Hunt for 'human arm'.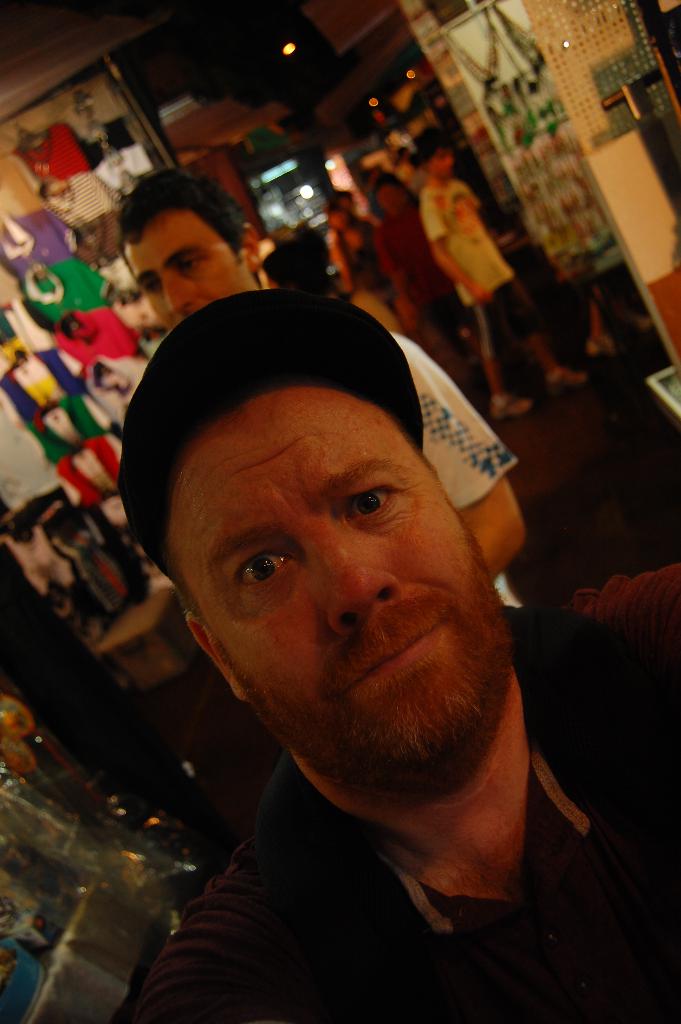
Hunted down at 470 183 493 218.
